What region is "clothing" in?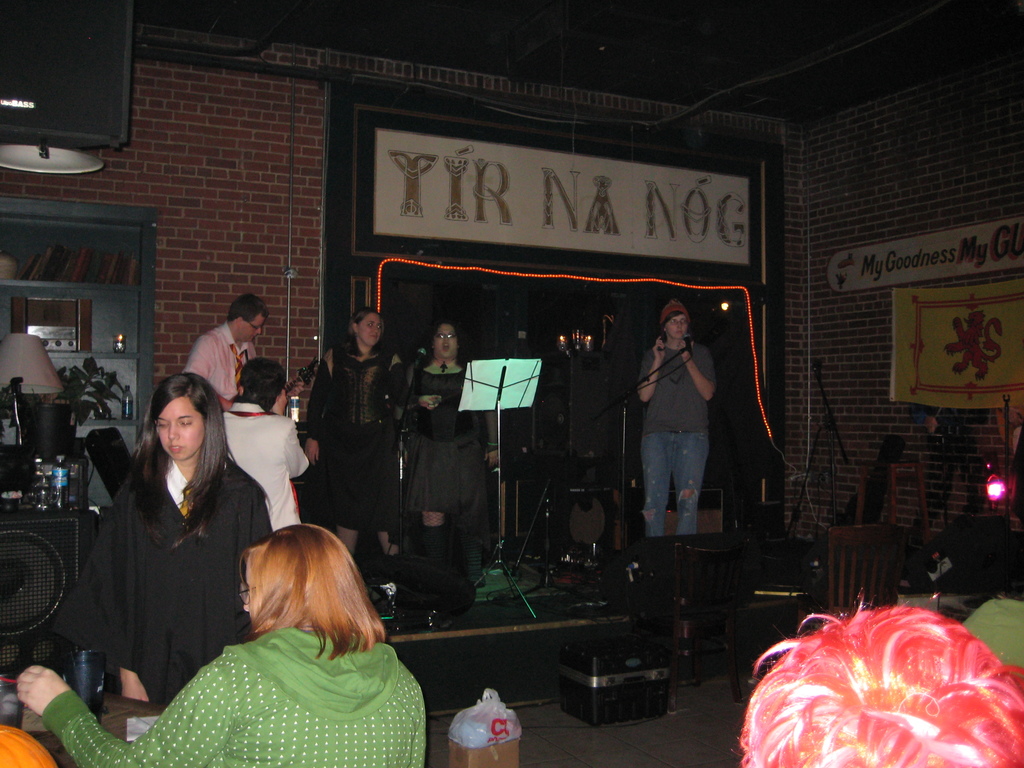
left=628, top=336, right=710, bottom=434.
